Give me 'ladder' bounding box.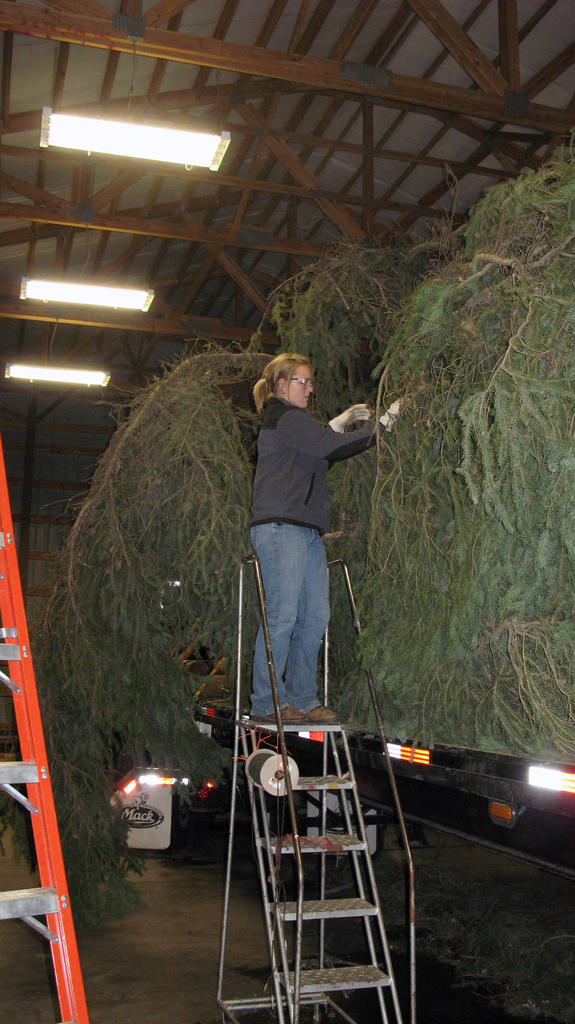
rect(210, 553, 412, 1021).
